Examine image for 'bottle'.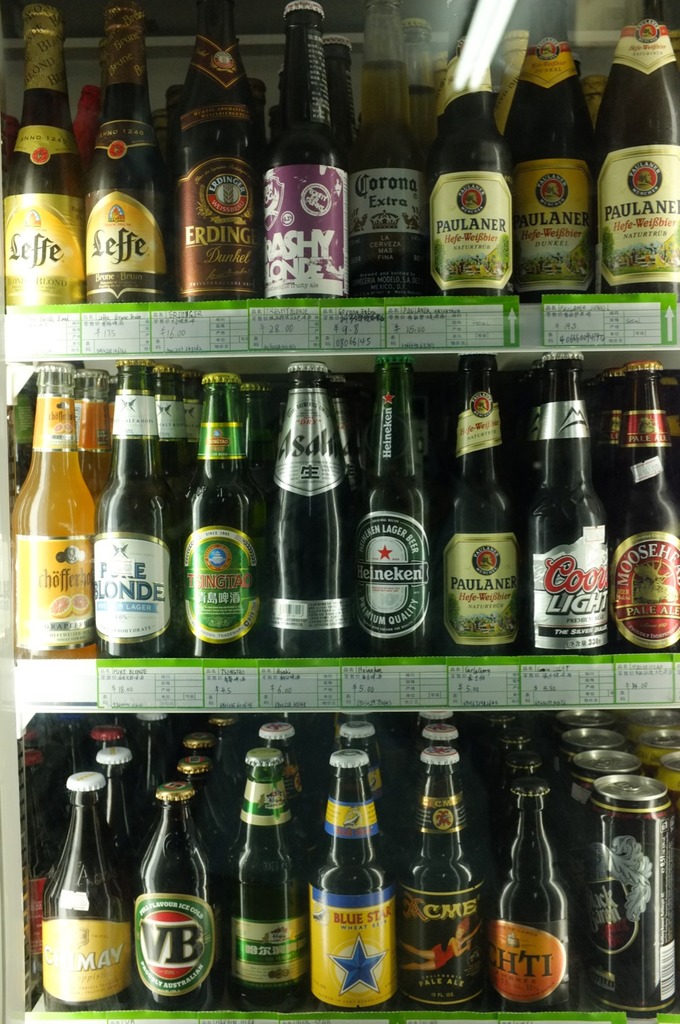
Examination result: l=191, t=703, r=240, b=757.
